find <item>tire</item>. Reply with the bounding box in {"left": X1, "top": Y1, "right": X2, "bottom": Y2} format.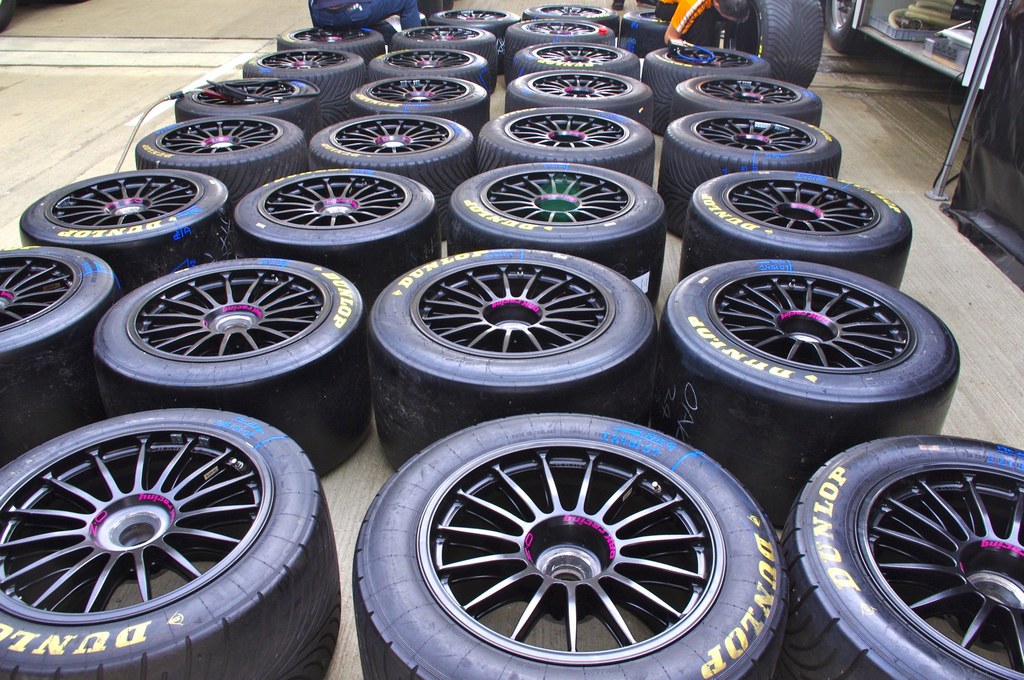
{"left": 353, "top": 408, "right": 788, "bottom": 679}.
